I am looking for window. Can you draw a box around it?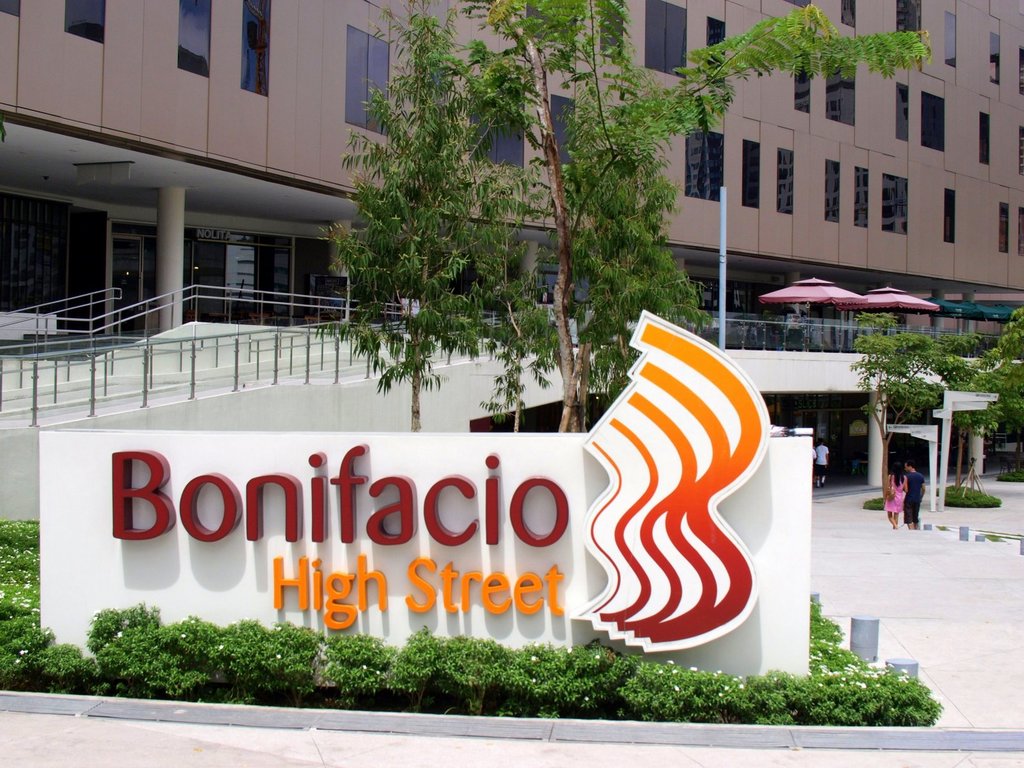
Sure, the bounding box is [x1=891, y1=0, x2=928, y2=48].
